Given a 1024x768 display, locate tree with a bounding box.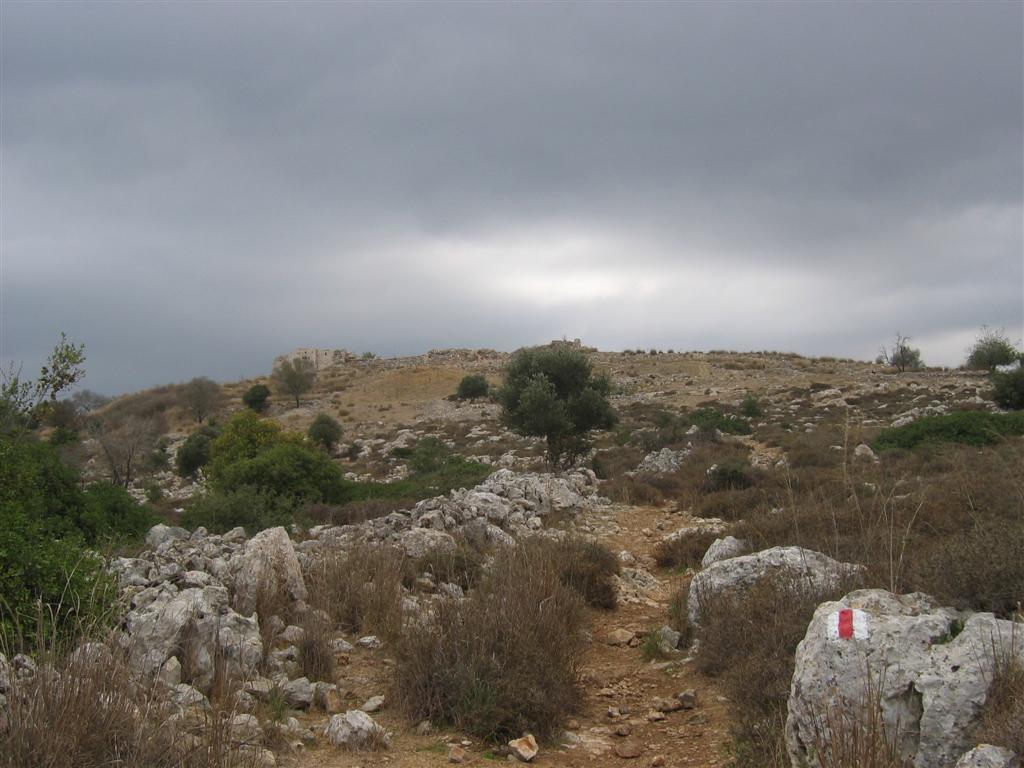
Located: [x1=264, y1=351, x2=315, y2=415].
